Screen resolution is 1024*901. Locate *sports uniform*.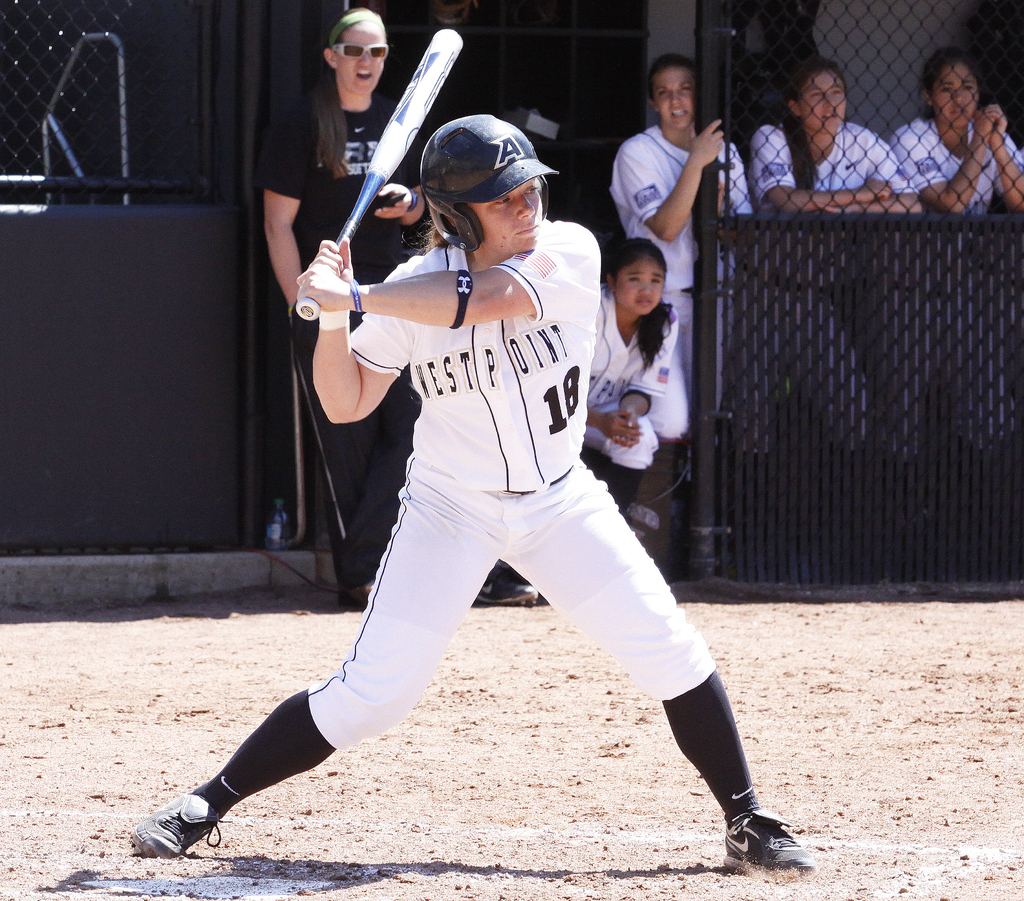
BBox(172, 127, 775, 847).
